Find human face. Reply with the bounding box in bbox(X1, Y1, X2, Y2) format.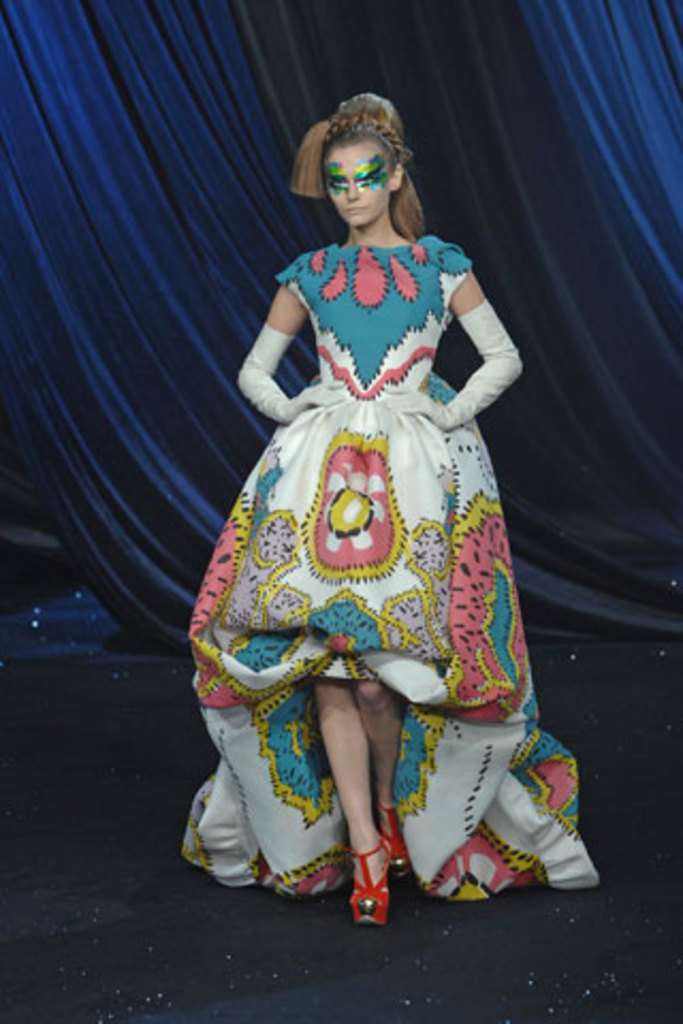
bbox(324, 139, 393, 230).
